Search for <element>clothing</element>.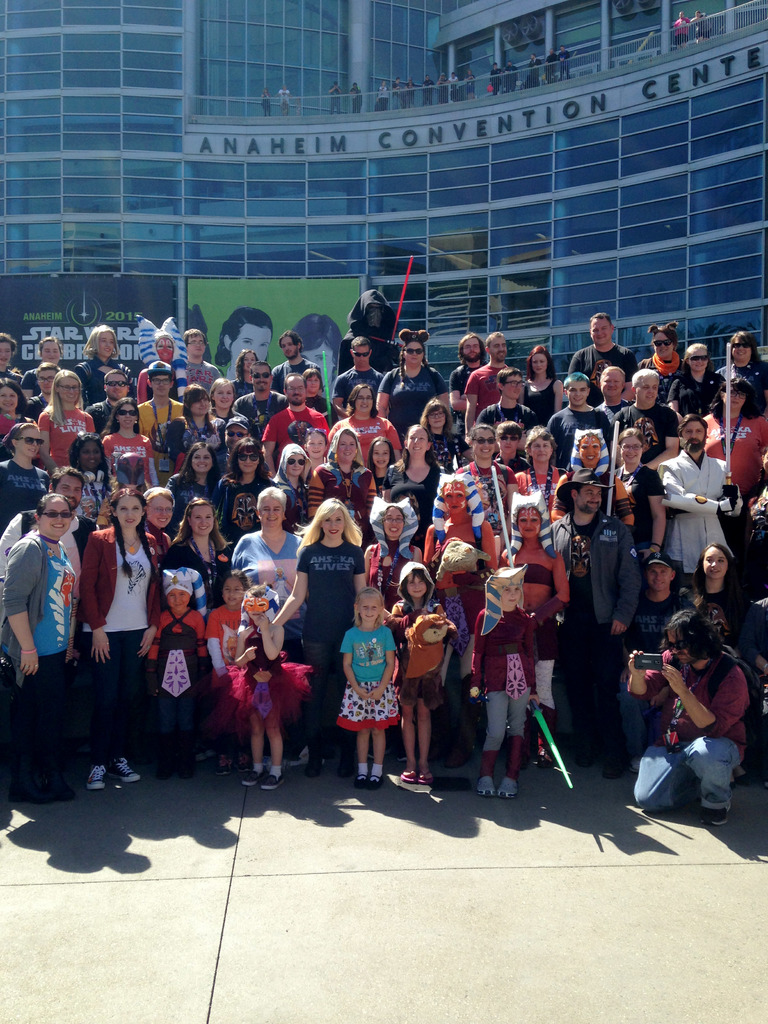
Found at 222:626:287:738.
